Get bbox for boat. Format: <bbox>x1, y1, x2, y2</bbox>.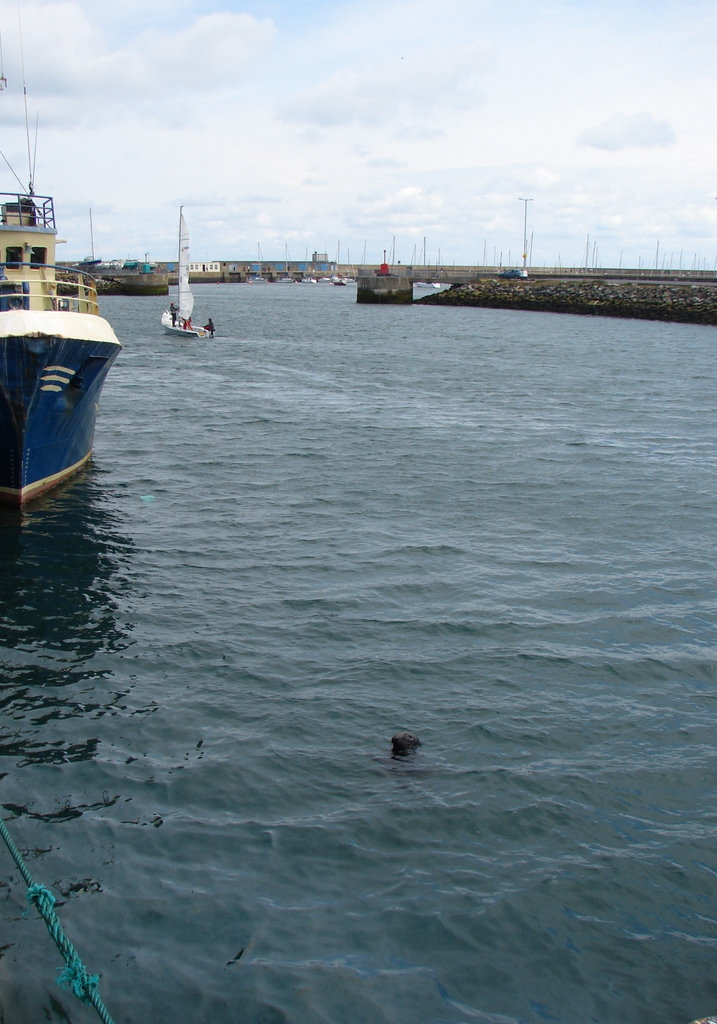
<bbox>0, 0, 119, 509</bbox>.
